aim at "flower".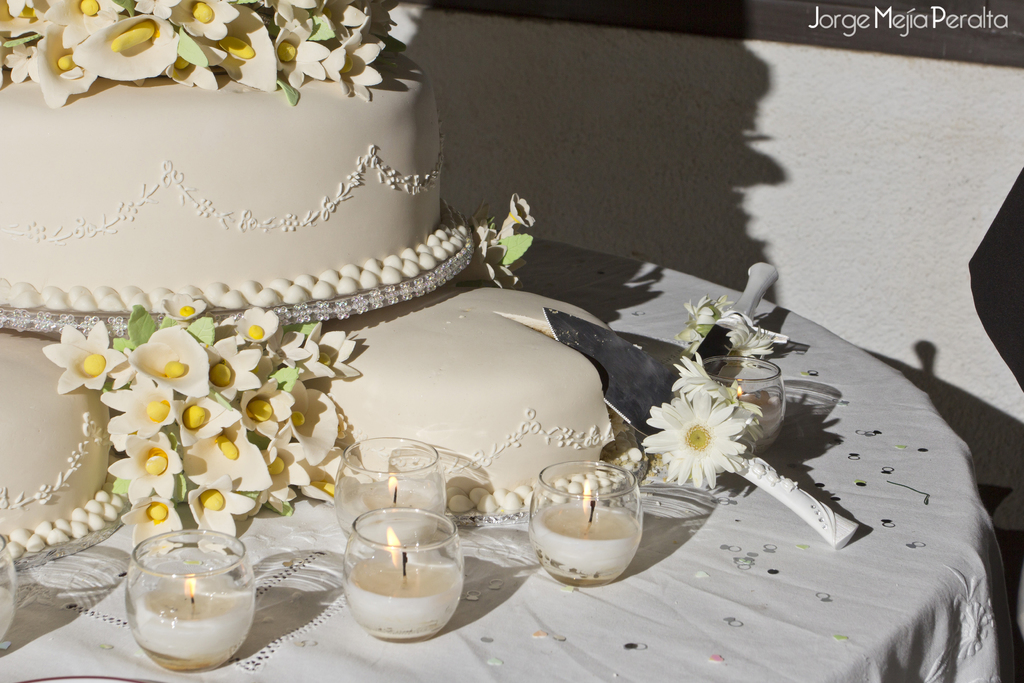
Aimed at [left=191, top=336, right=264, bottom=403].
